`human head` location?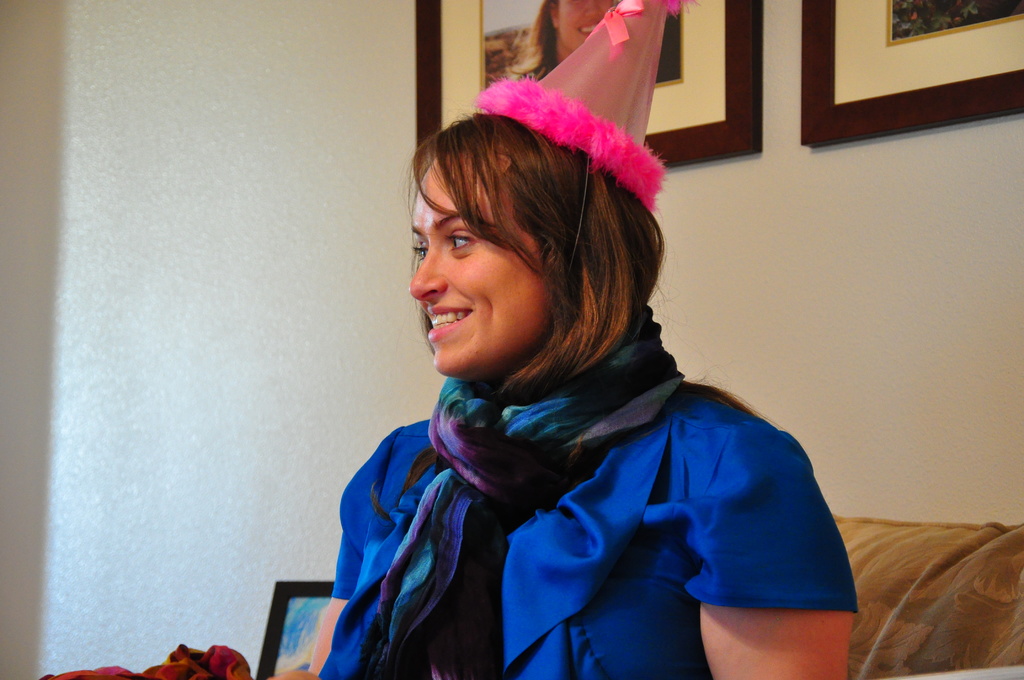
pyautogui.locateOnScreen(425, 106, 675, 437)
